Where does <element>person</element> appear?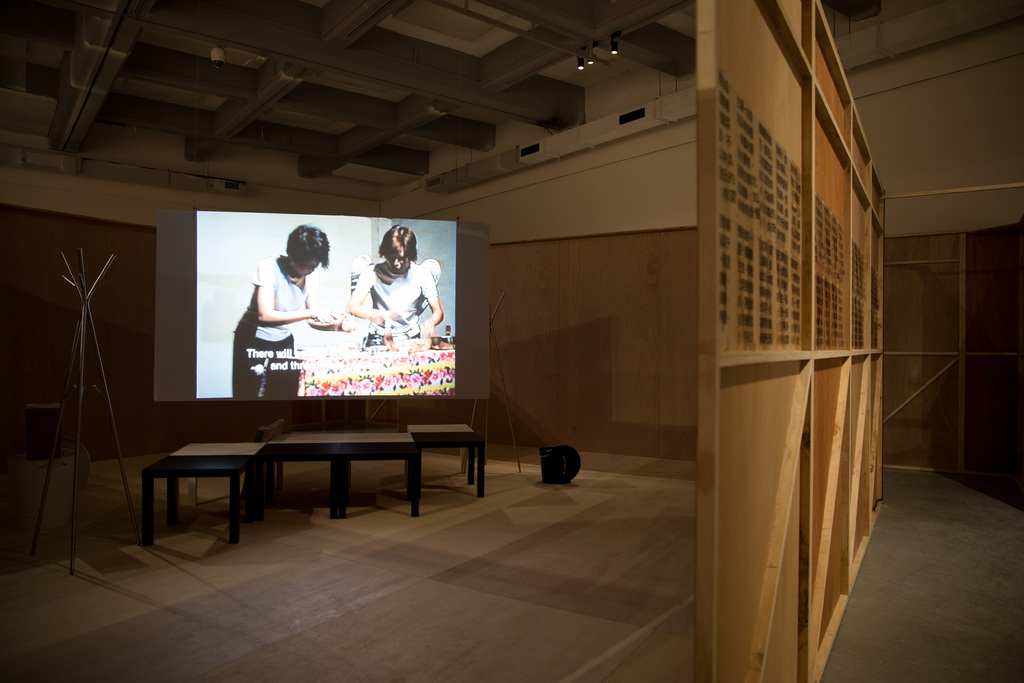
Appears at [233,221,346,397].
